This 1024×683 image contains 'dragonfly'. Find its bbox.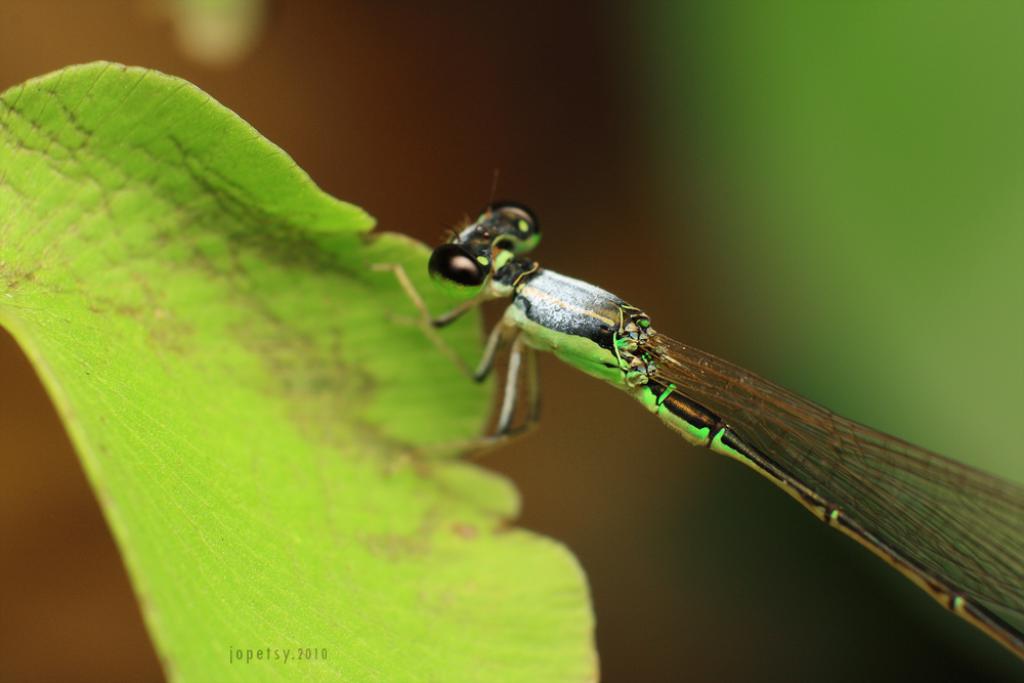
369/170/1023/668.
